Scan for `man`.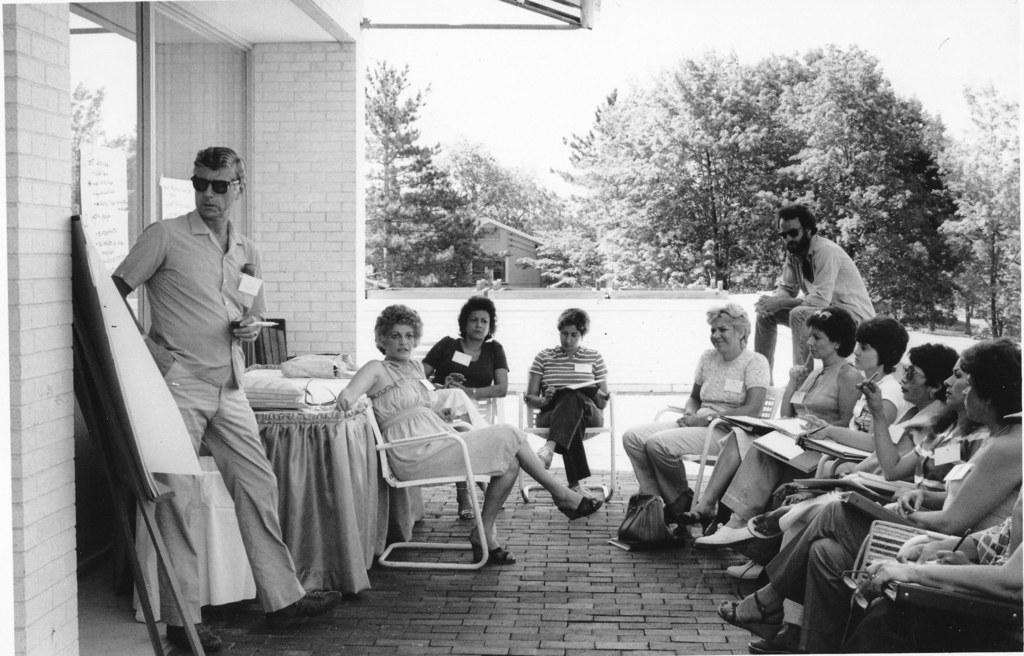
Scan result: [112, 142, 280, 606].
